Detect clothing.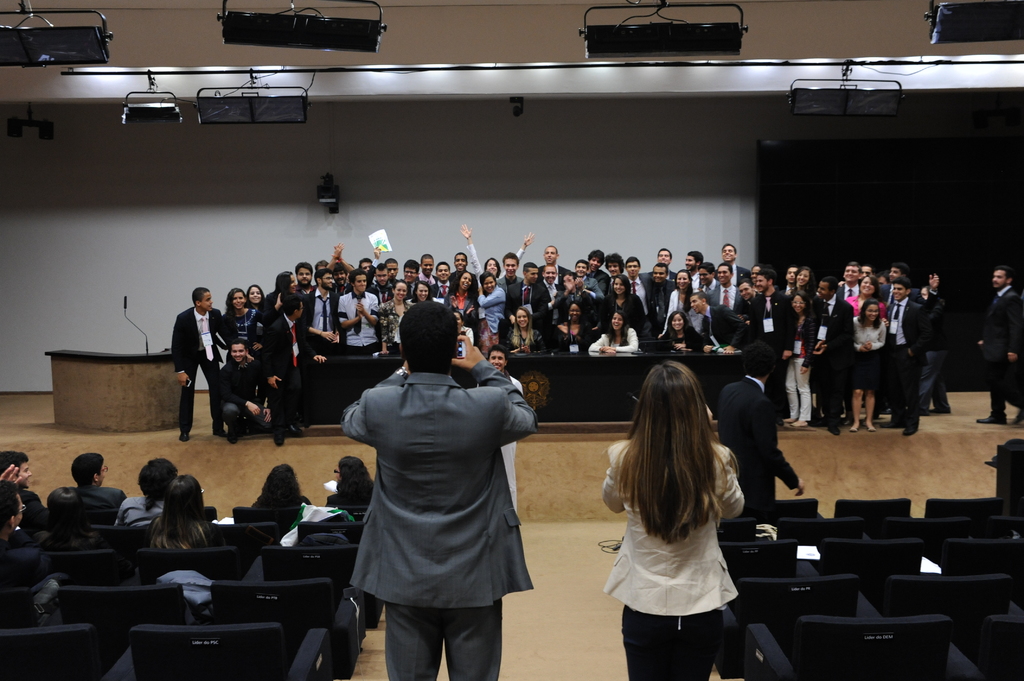
Detected at {"x1": 336, "y1": 297, "x2": 378, "y2": 347}.
